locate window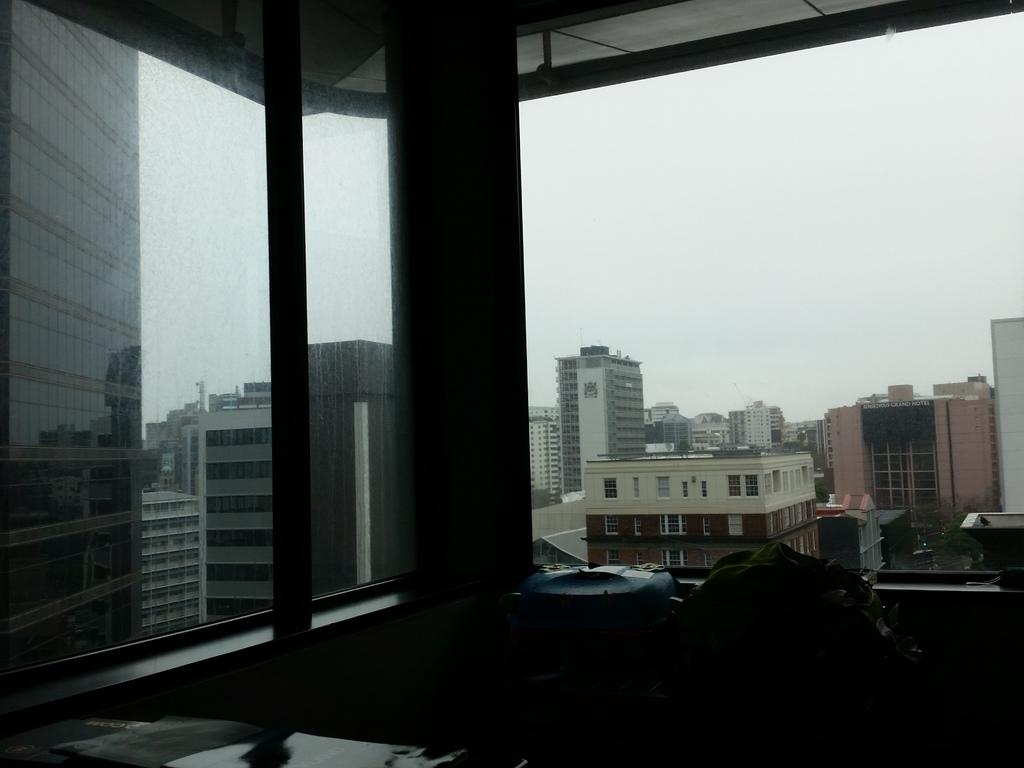
[x1=696, y1=481, x2=708, y2=496]
